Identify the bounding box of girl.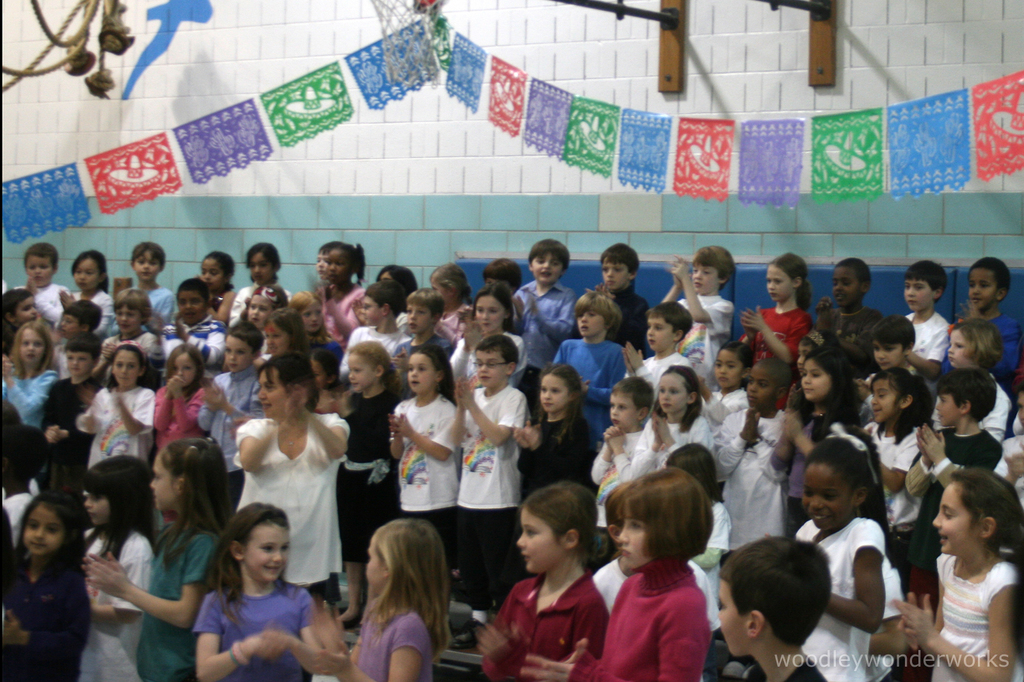
{"left": 91, "top": 445, "right": 251, "bottom": 676}.
